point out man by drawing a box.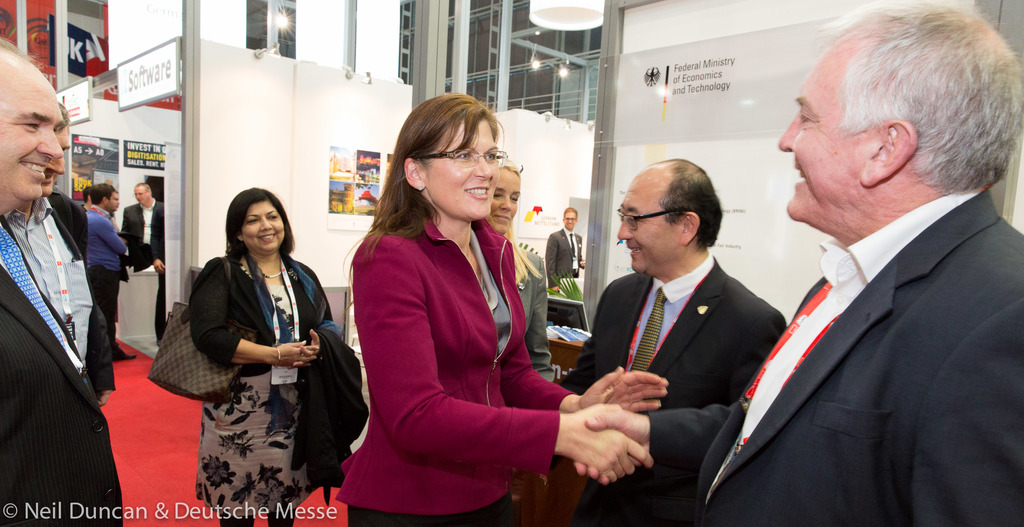
<region>9, 104, 113, 404</region>.
